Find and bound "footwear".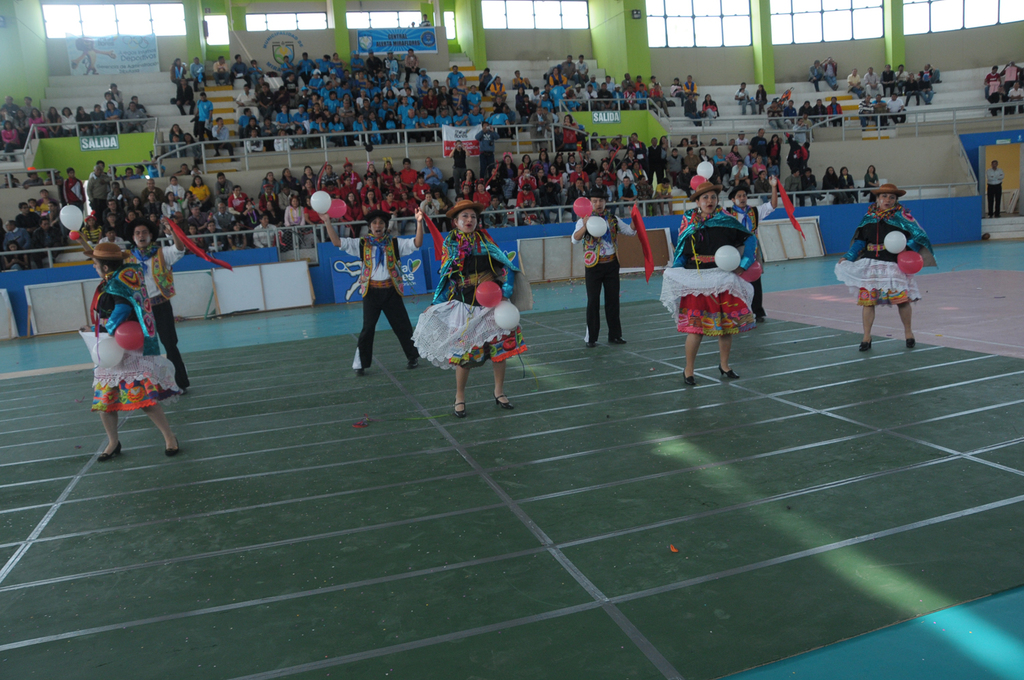
Bound: (left=165, top=440, right=183, bottom=457).
